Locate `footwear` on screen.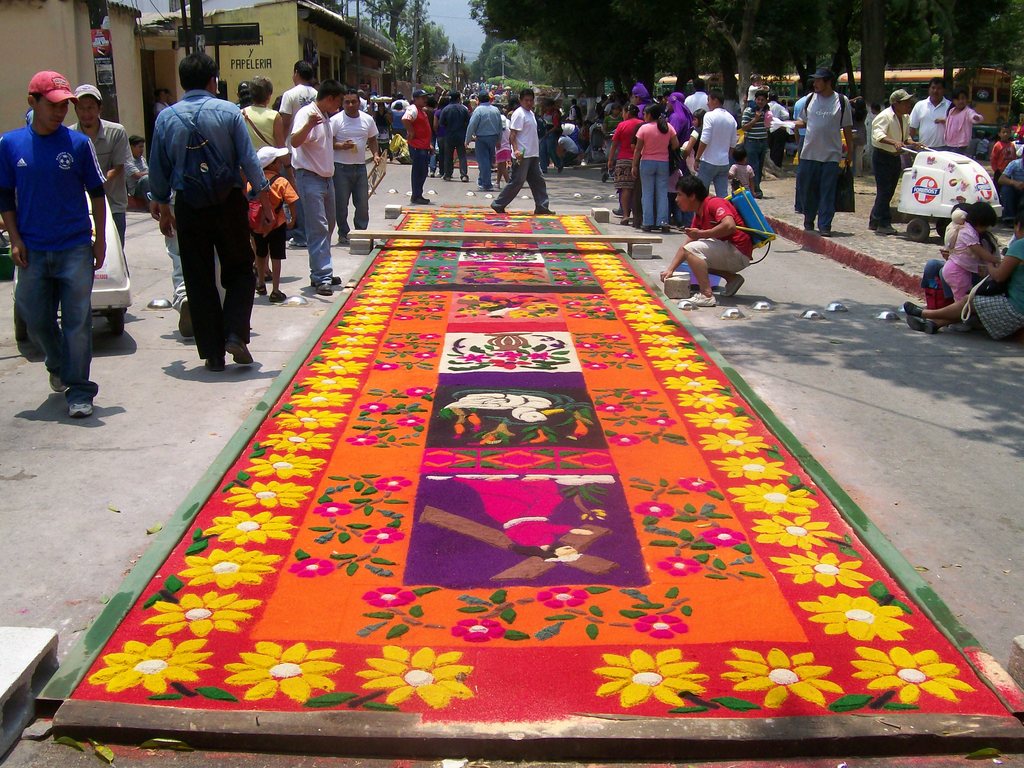
On screen at select_region(176, 296, 195, 341).
